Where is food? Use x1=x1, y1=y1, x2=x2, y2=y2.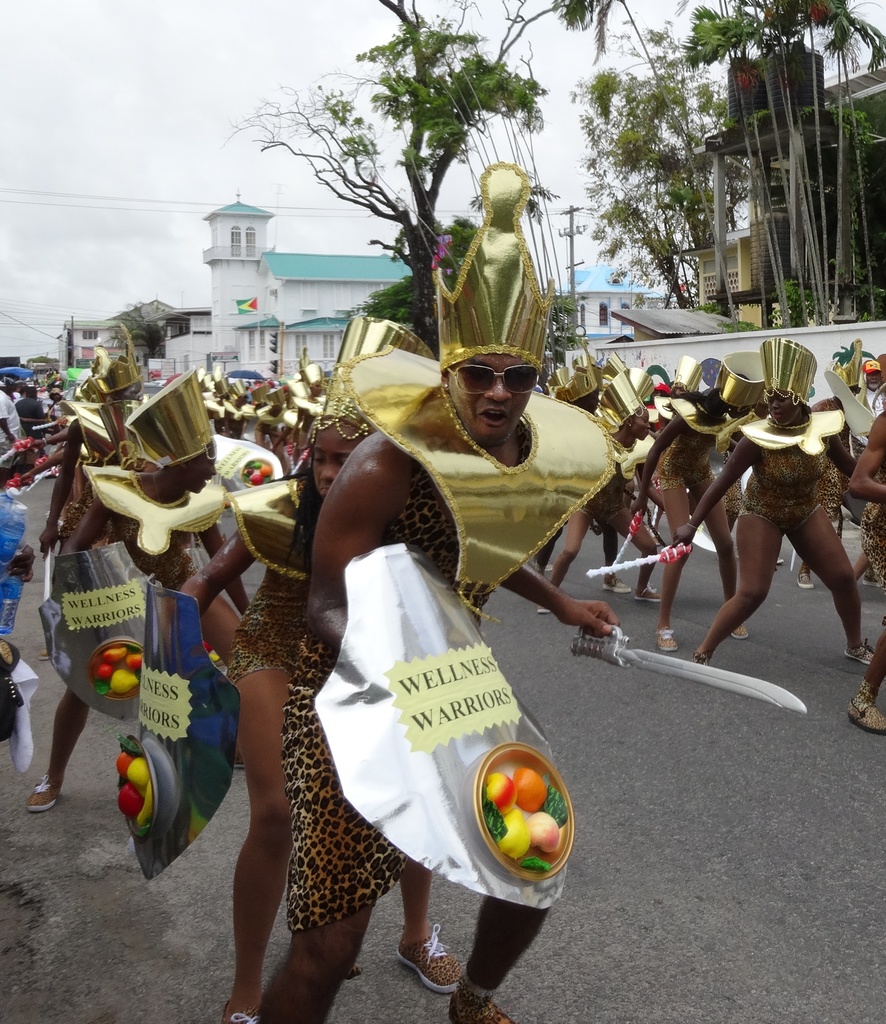
x1=241, y1=459, x2=273, y2=483.
